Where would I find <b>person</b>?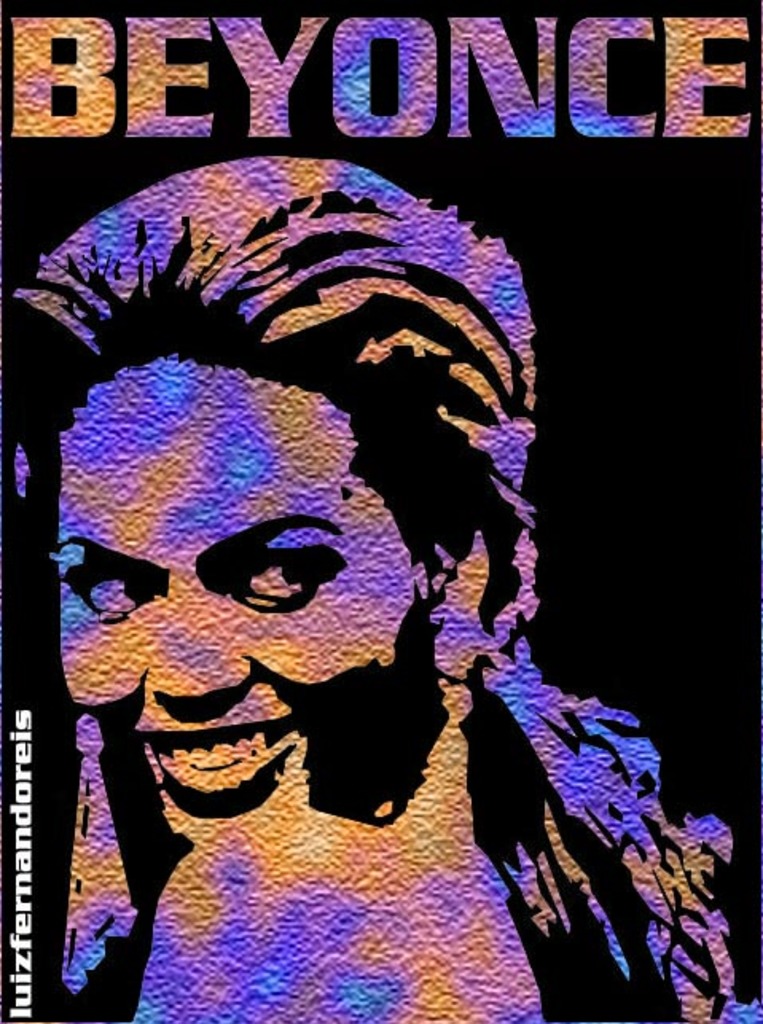
At [left=8, top=159, right=755, bottom=1022].
